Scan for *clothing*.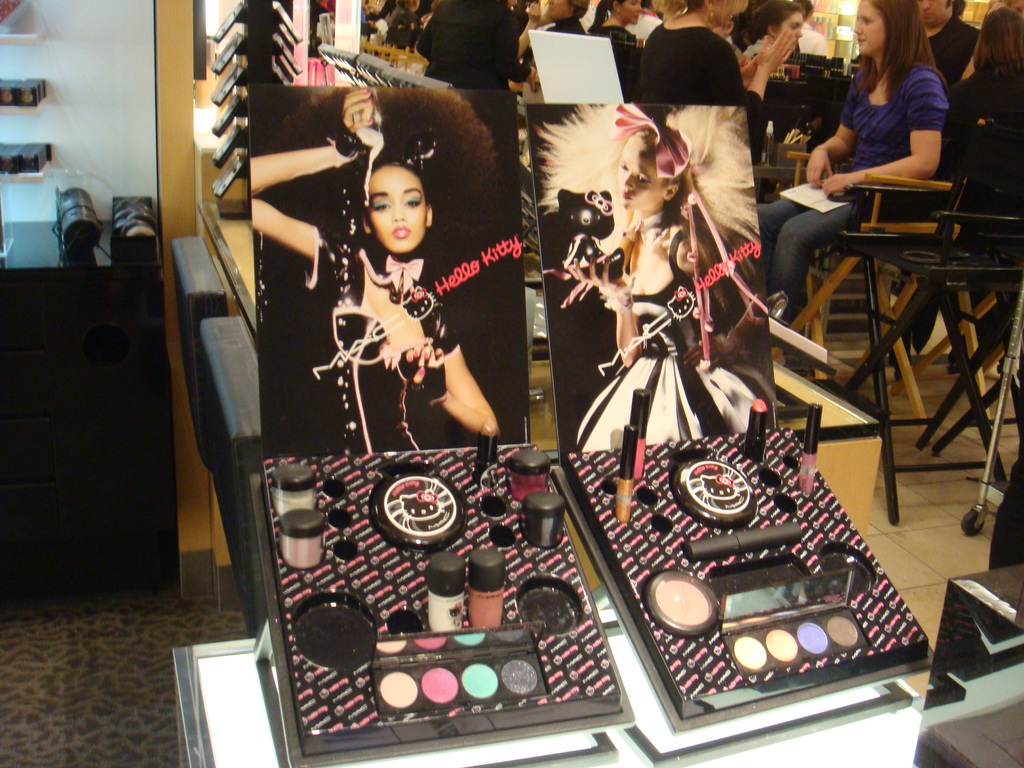
Scan result: {"x1": 739, "y1": 36, "x2": 862, "y2": 204}.
